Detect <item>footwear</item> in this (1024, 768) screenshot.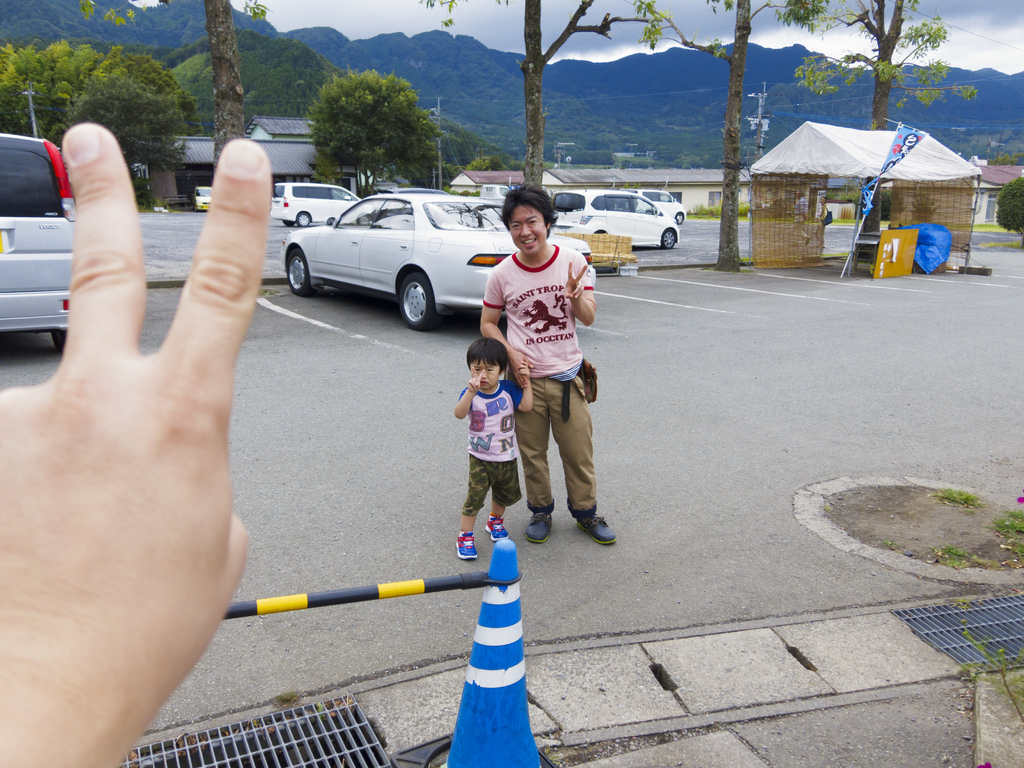
Detection: x1=575 y1=515 x2=616 y2=545.
